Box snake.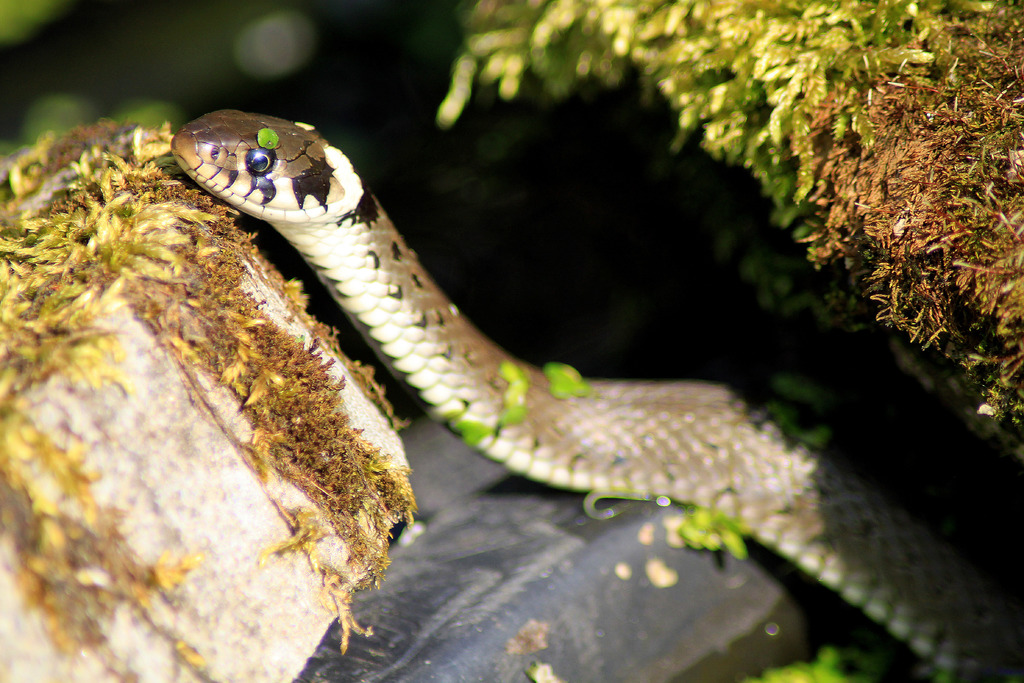
left=173, top=109, right=1016, bottom=682.
